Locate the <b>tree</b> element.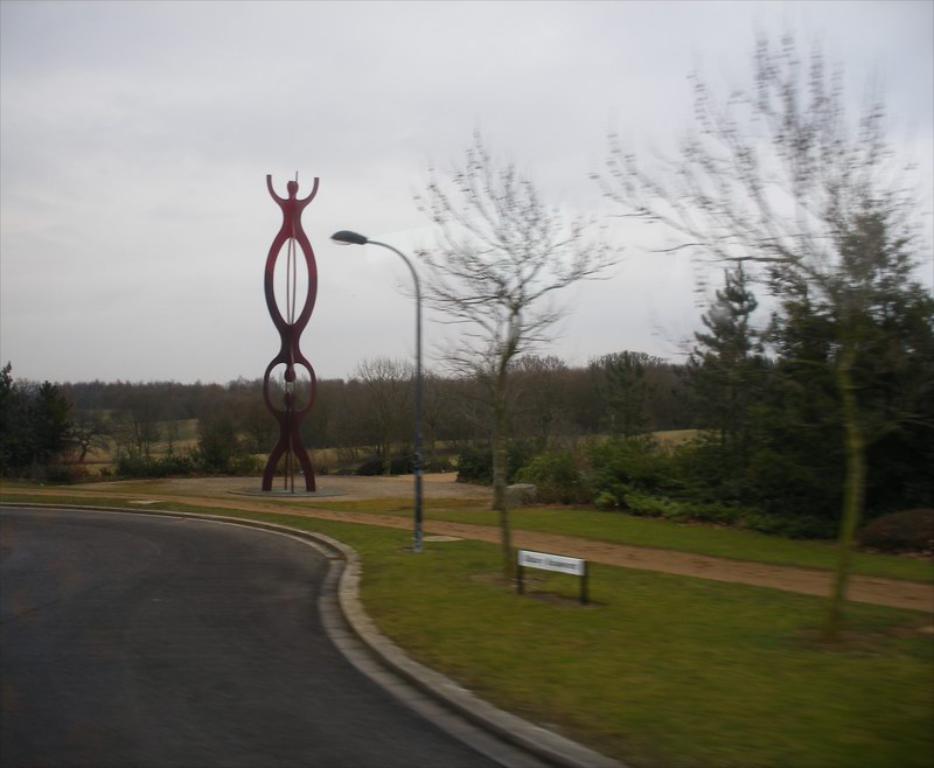
Element bbox: [x1=583, y1=343, x2=667, y2=484].
